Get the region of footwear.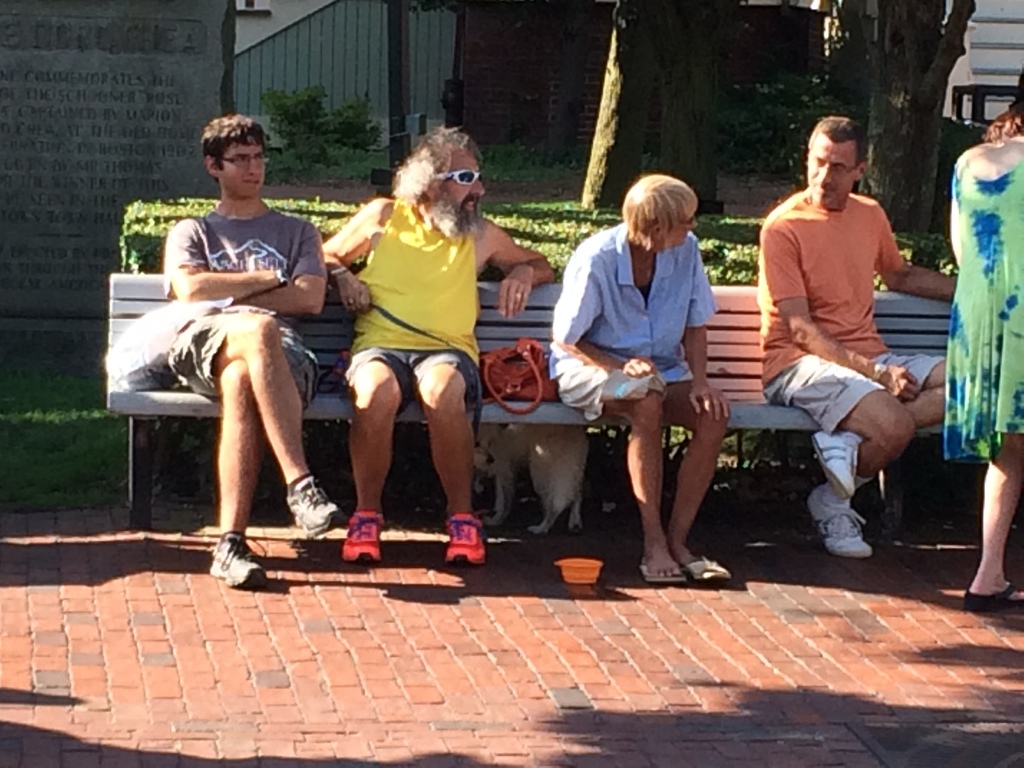
BBox(813, 430, 860, 499).
